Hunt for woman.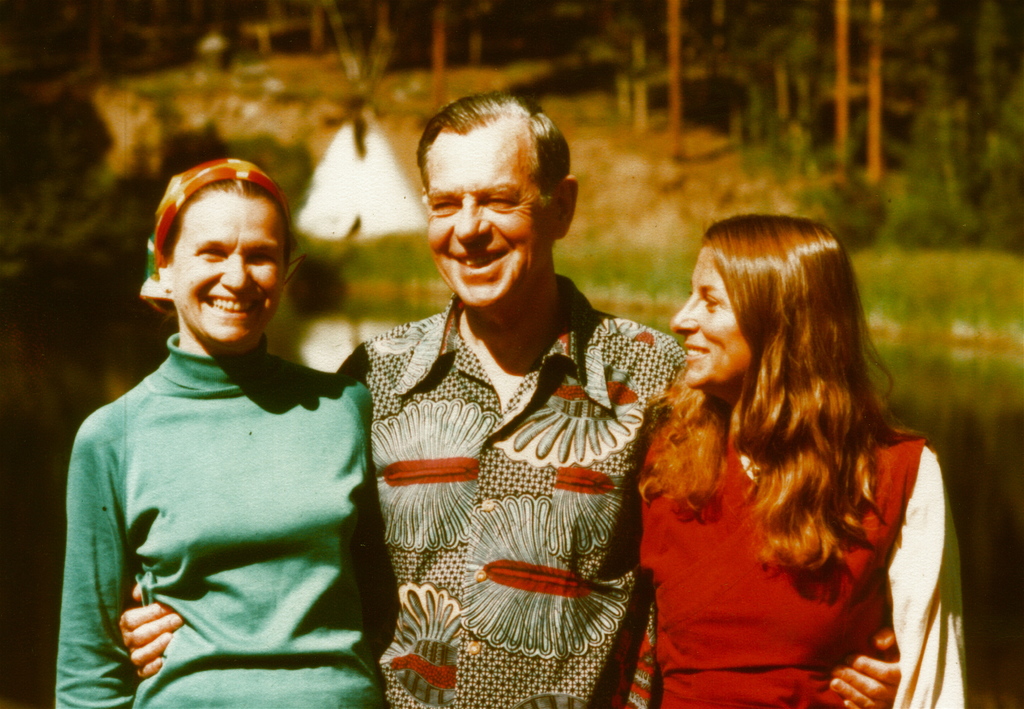
Hunted down at box=[568, 200, 938, 692].
